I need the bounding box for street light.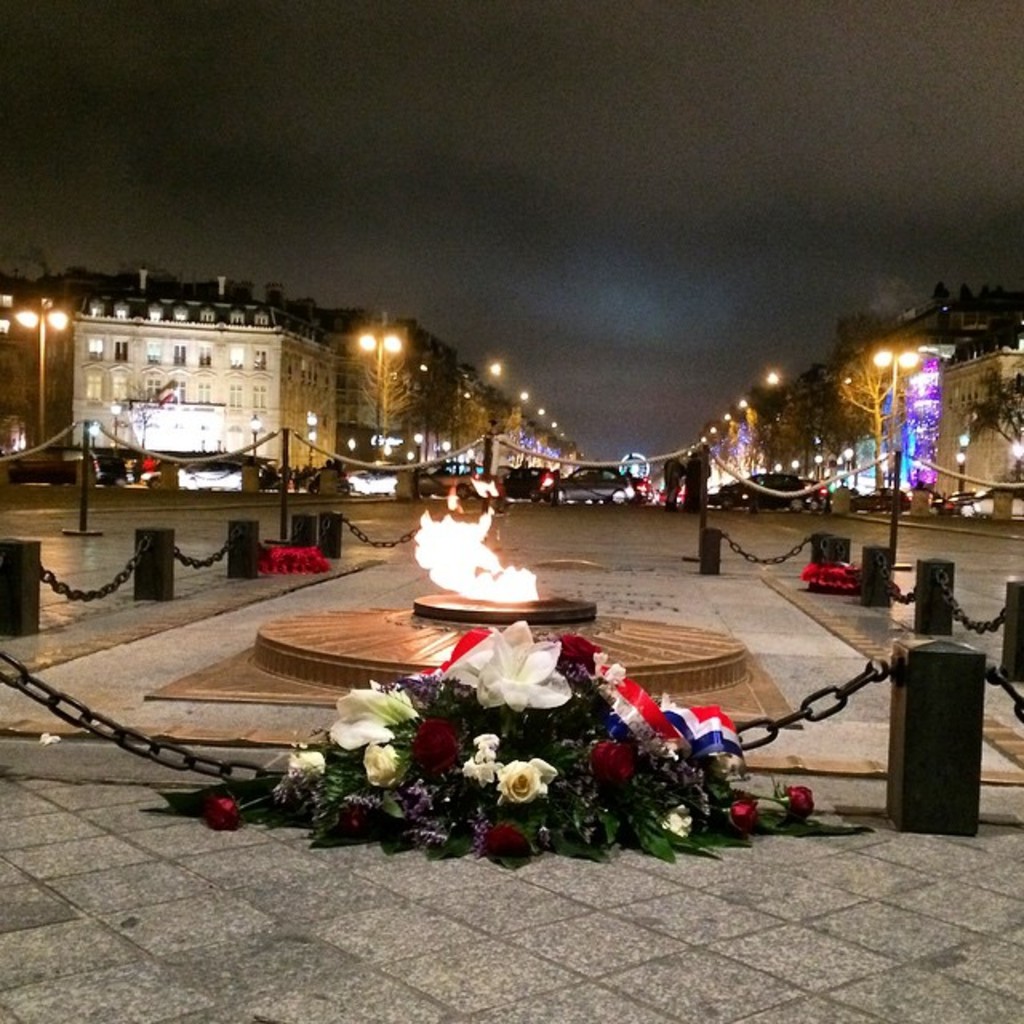
Here it is: {"x1": 411, "y1": 430, "x2": 418, "y2": 494}.
